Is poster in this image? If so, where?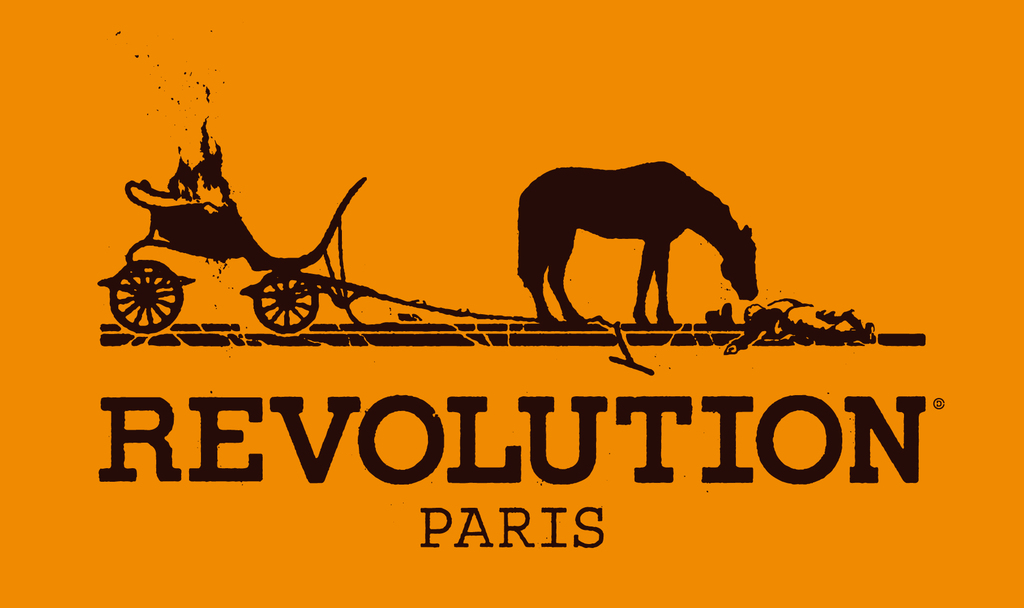
Yes, at (0, 0, 1023, 607).
